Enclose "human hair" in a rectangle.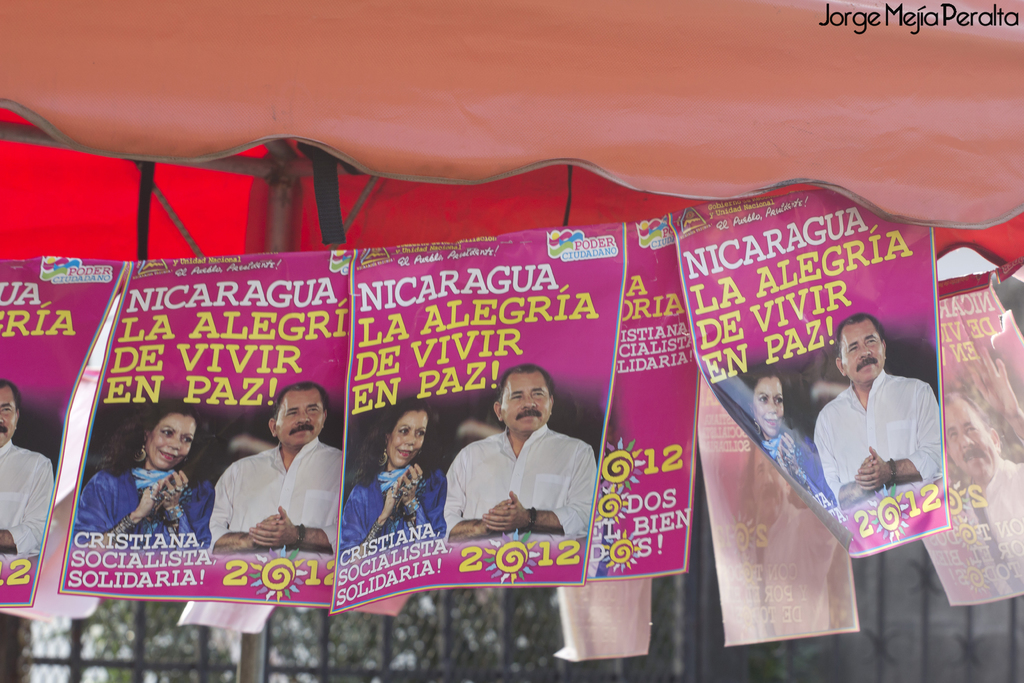
347:393:442:491.
